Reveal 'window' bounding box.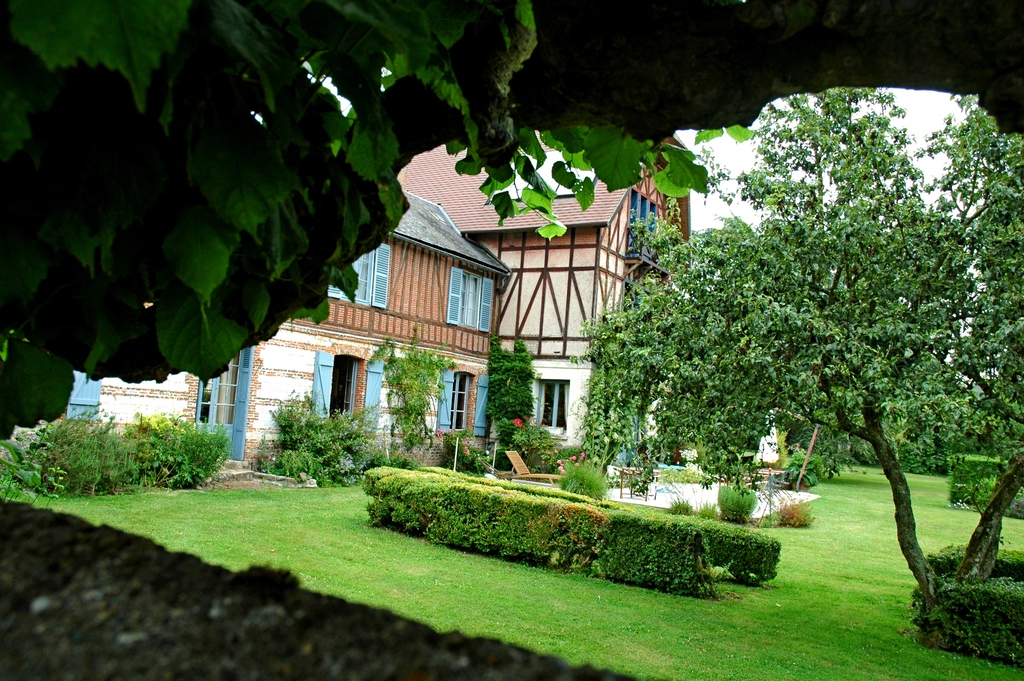
Revealed: pyautogui.locateOnScreen(461, 272, 480, 327).
